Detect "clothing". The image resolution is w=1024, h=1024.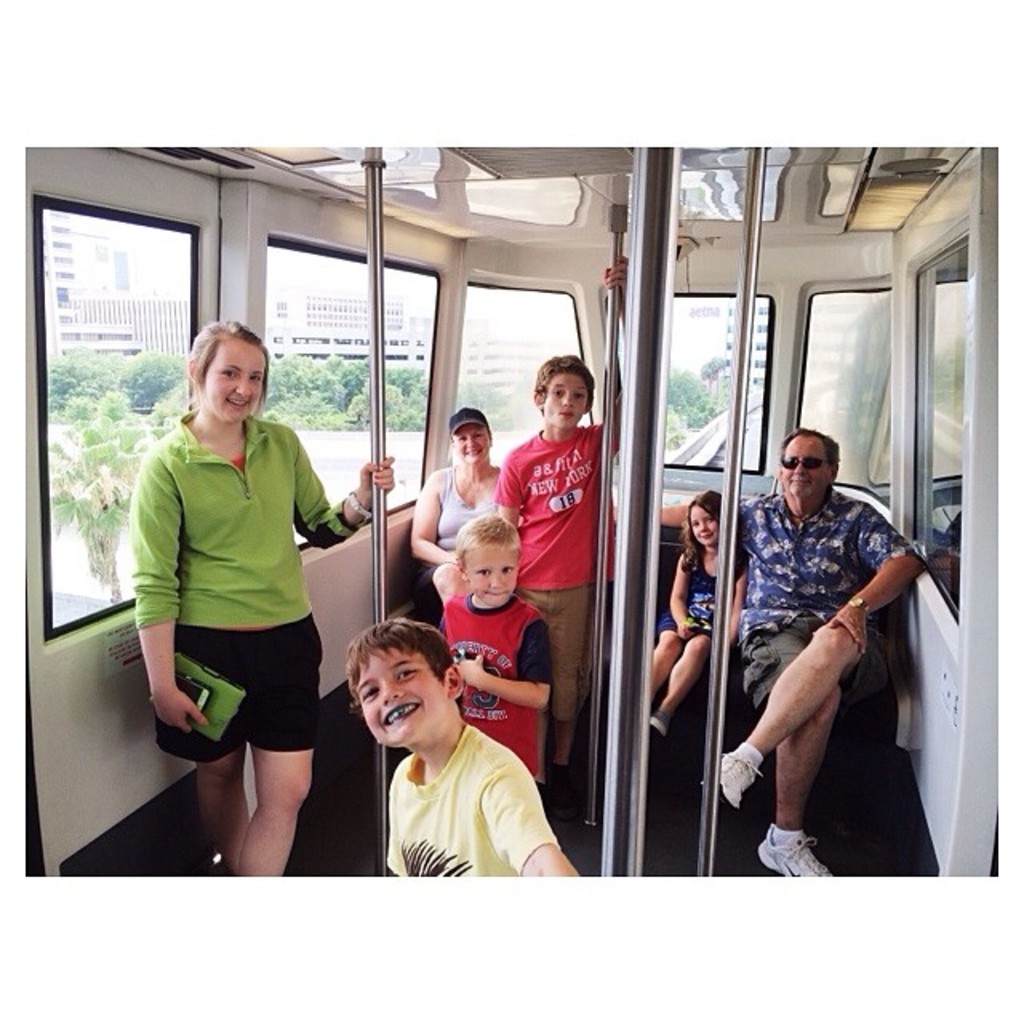
Rect(430, 587, 554, 774).
